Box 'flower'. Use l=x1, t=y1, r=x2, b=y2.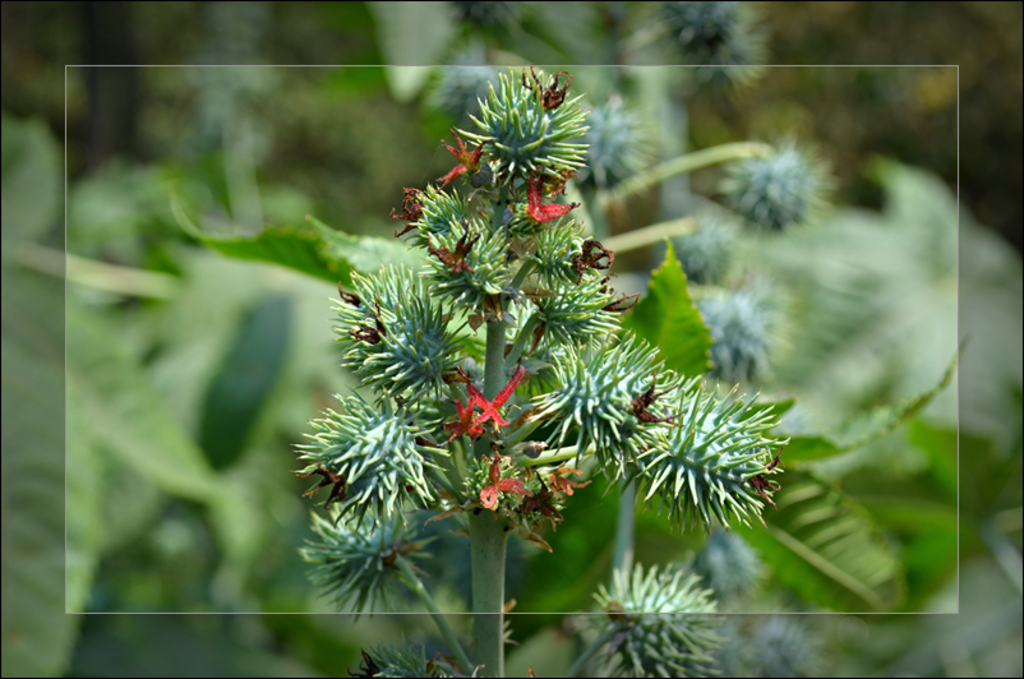
l=546, t=458, r=589, b=496.
